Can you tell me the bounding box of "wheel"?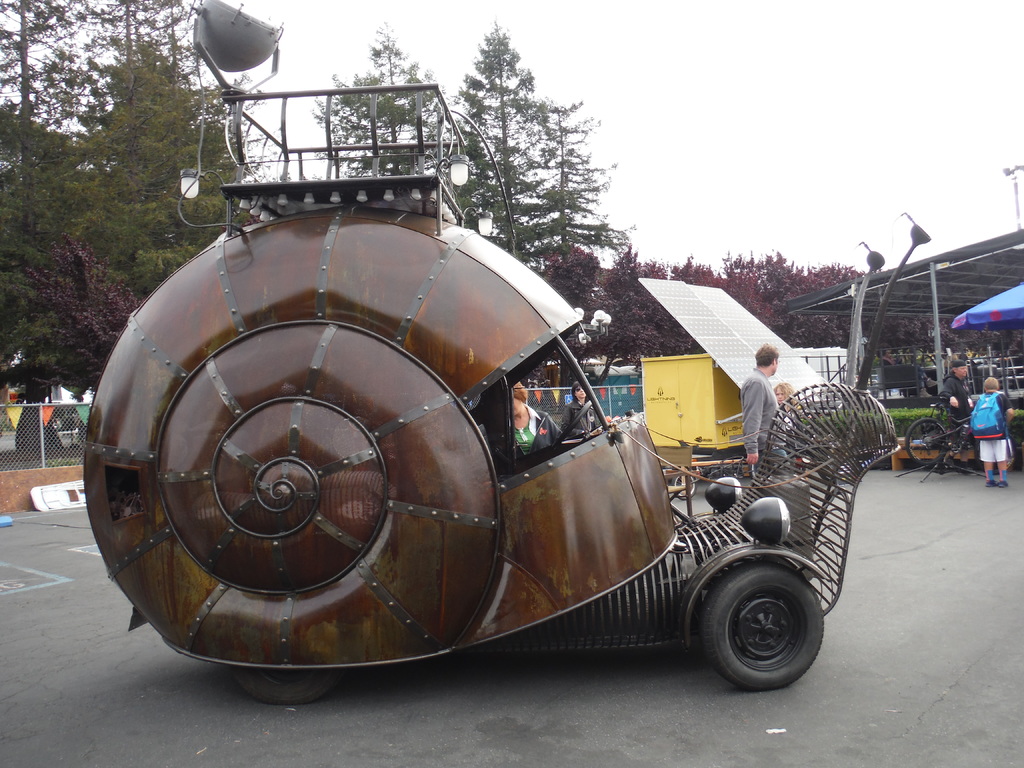
692:559:828:686.
